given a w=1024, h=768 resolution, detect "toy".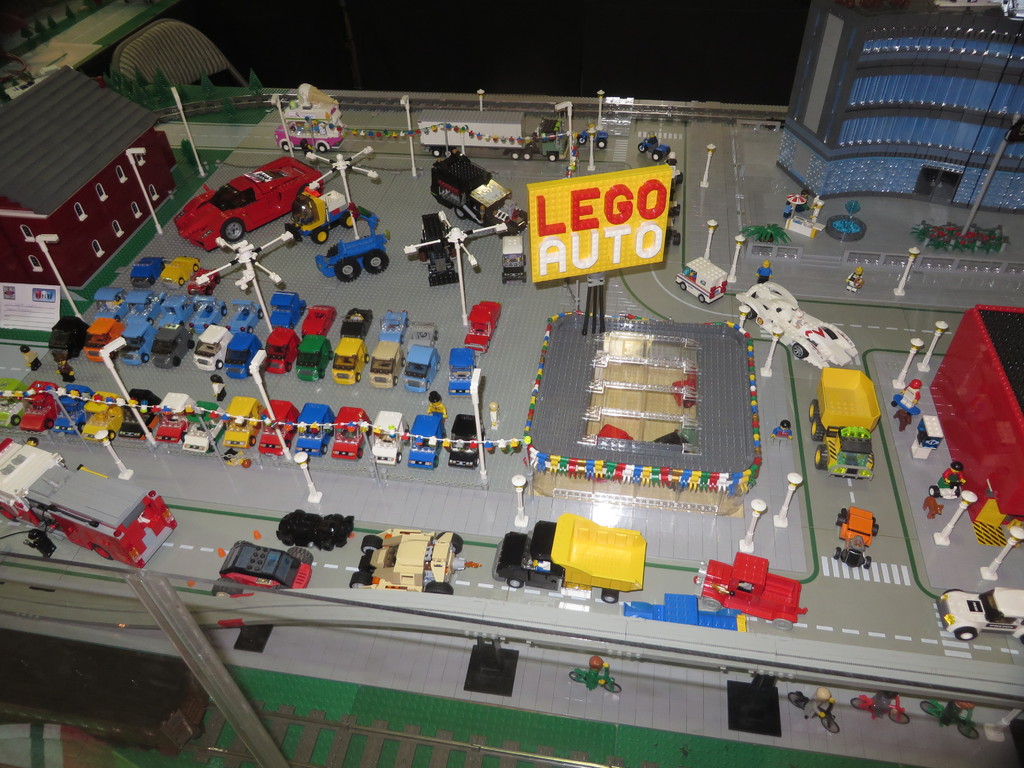
box(20, 343, 44, 372).
